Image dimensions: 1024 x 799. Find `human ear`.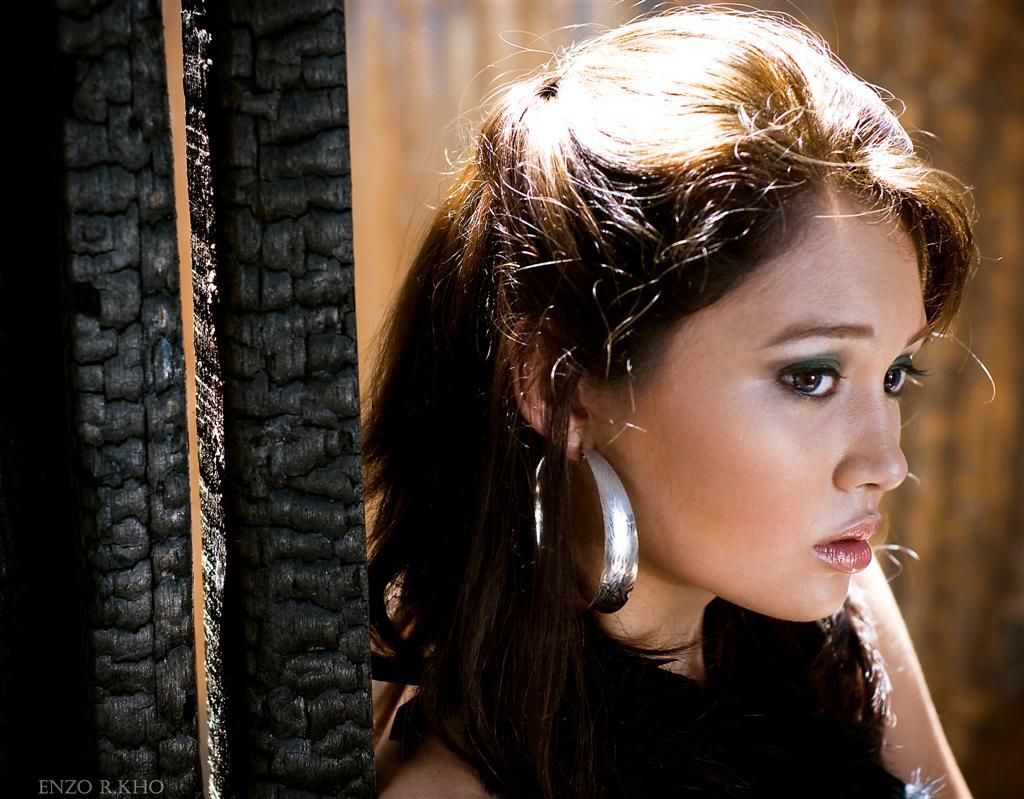
(511, 313, 591, 454).
